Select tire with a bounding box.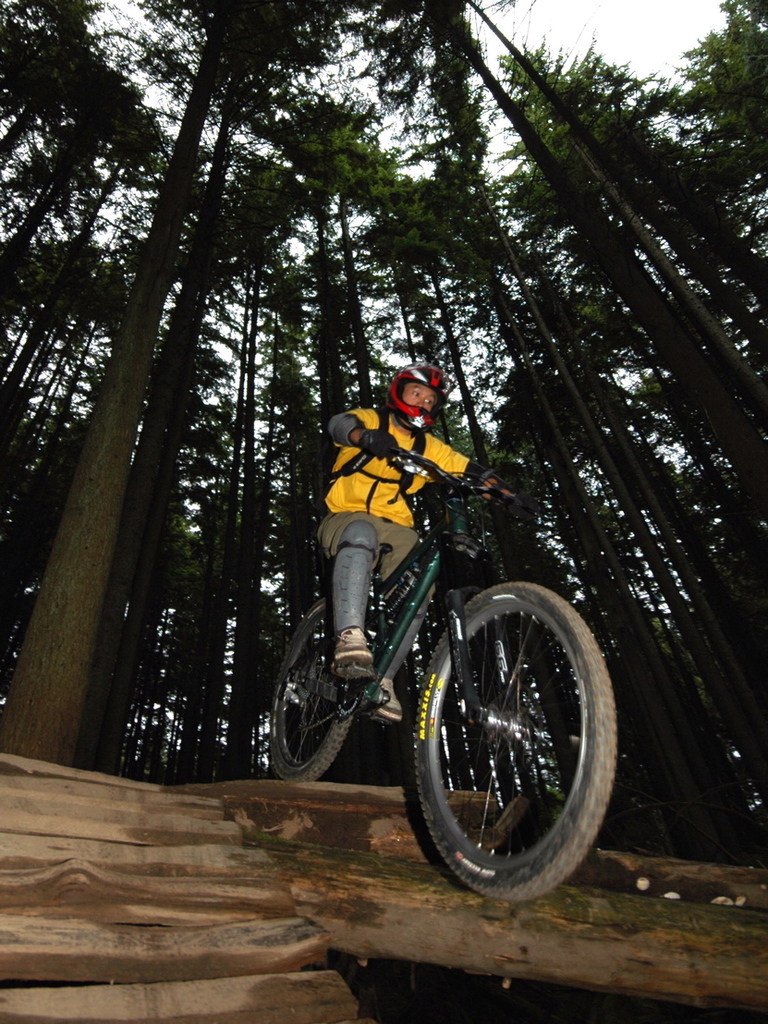
<box>412,580,622,903</box>.
